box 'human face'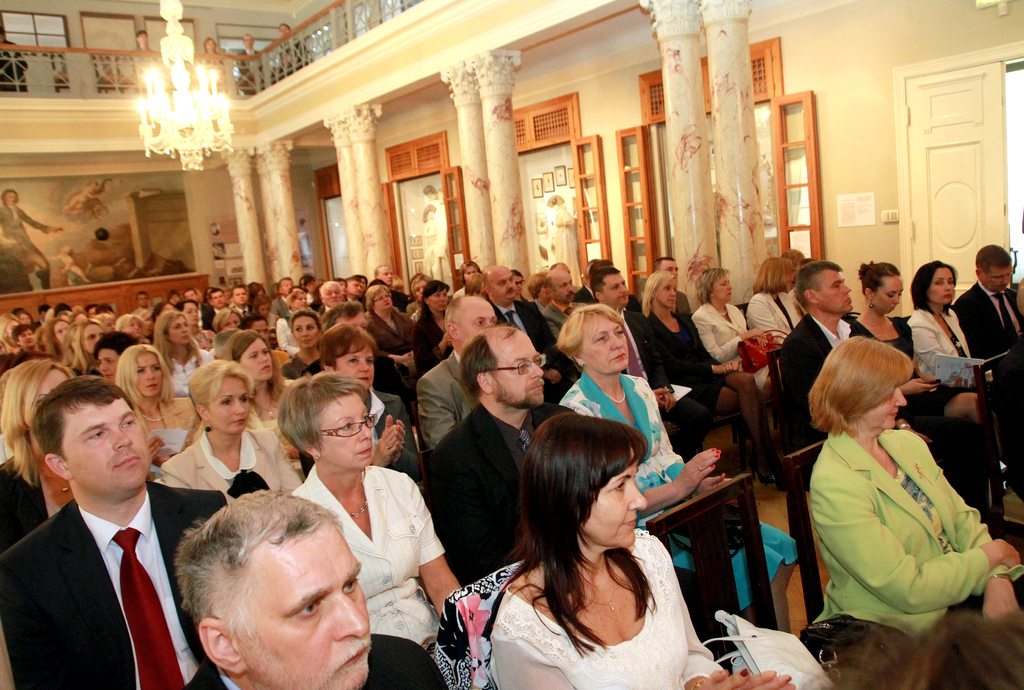
[left=455, top=301, right=501, bottom=349]
